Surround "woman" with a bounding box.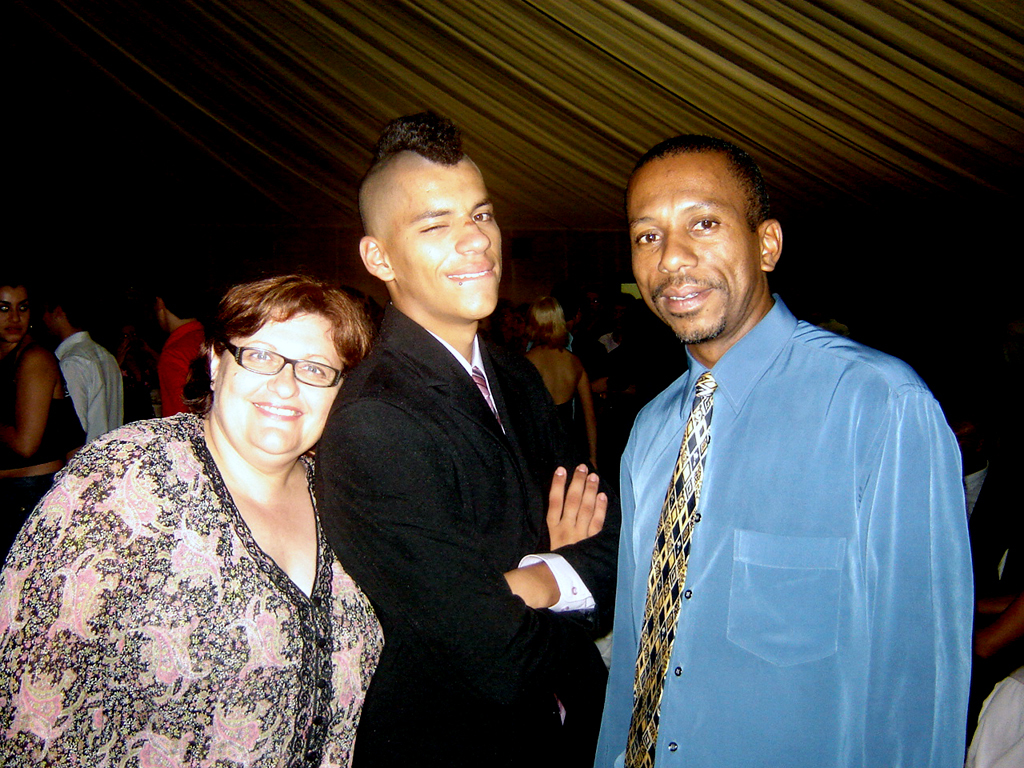
rect(0, 301, 382, 767).
